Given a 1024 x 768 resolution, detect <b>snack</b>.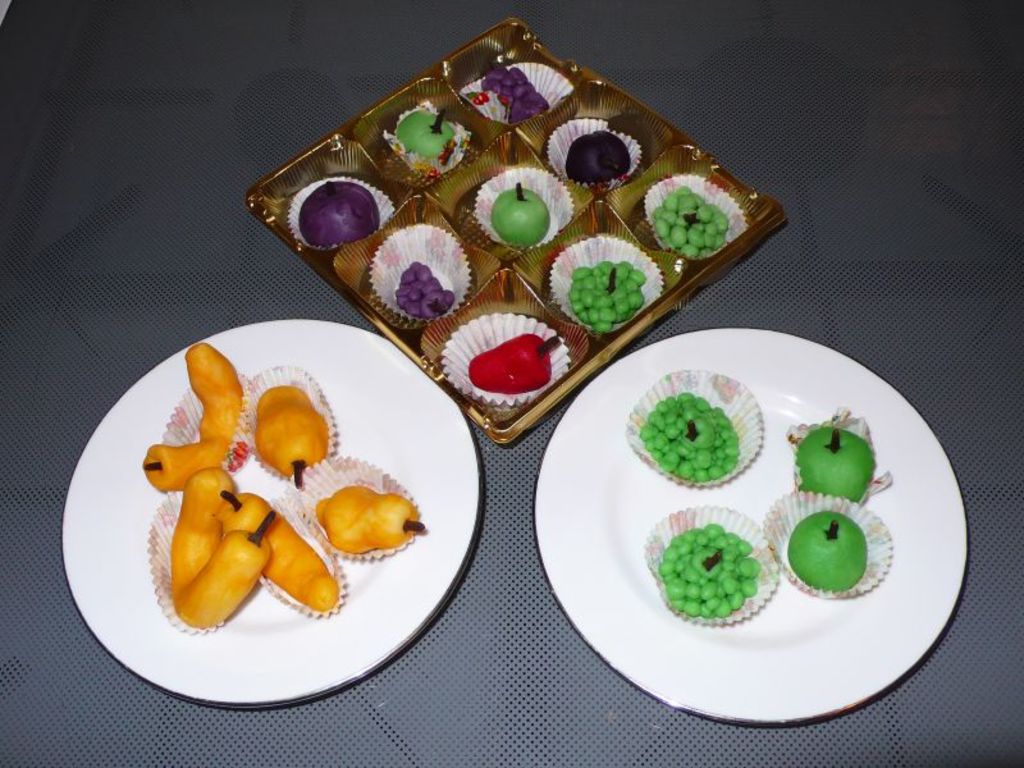
box=[483, 179, 570, 253].
